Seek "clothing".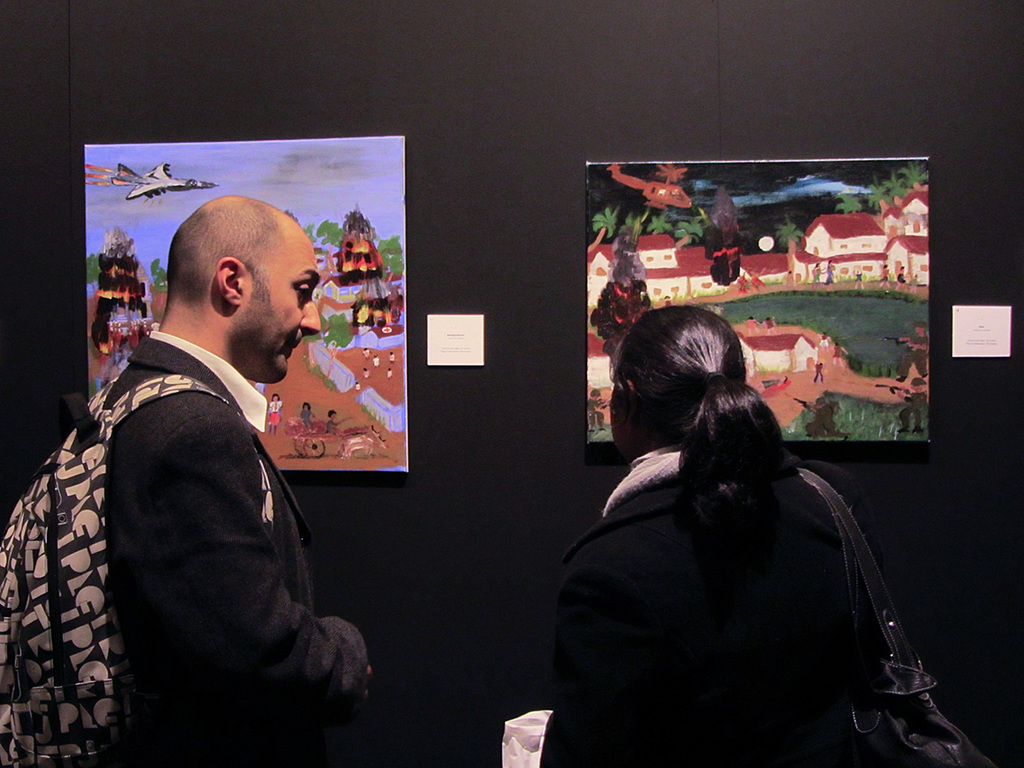
<box>53,278,368,761</box>.
